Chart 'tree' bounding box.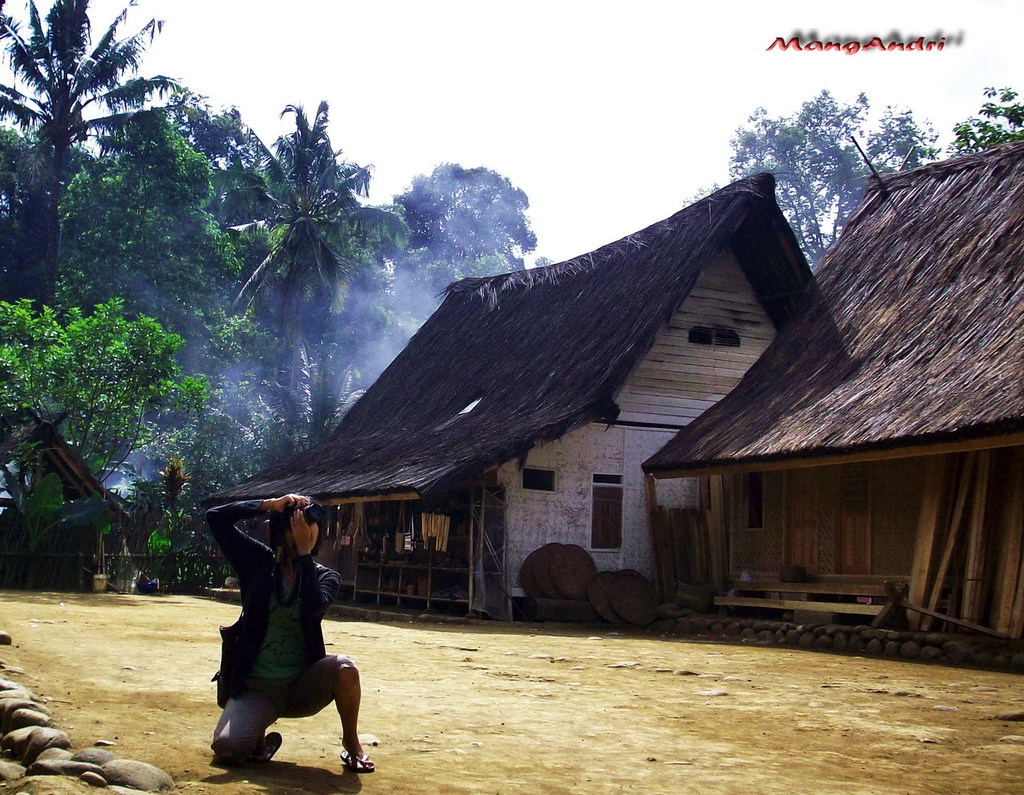
Charted: 221 96 410 449.
